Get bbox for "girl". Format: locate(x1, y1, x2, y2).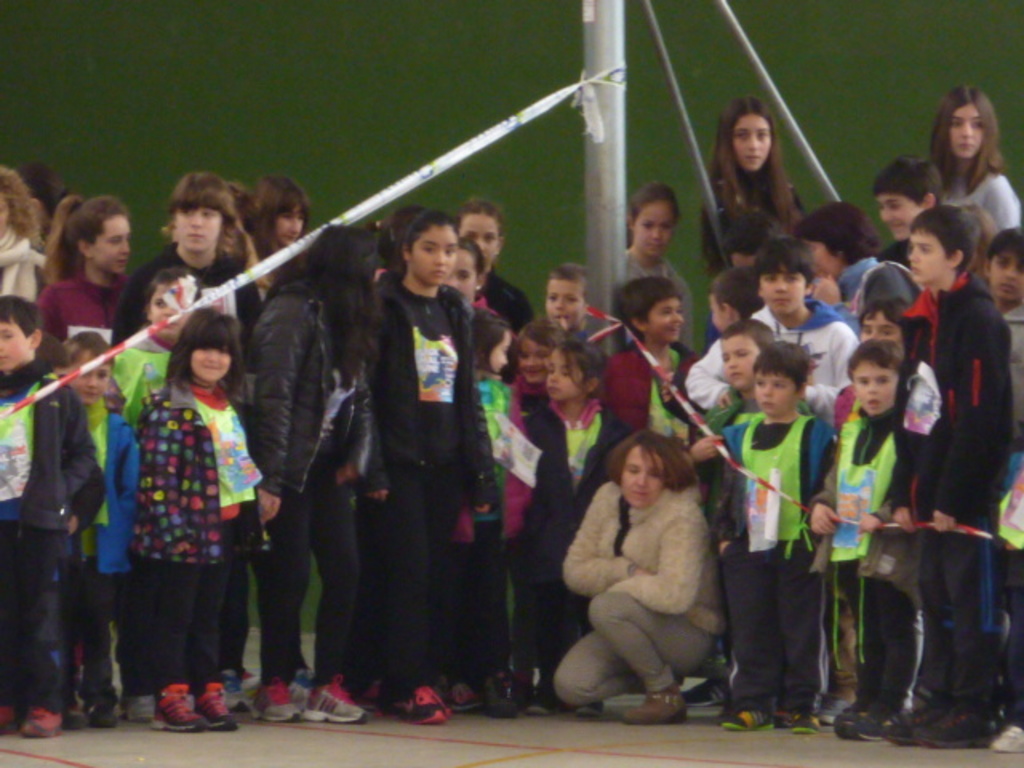
locate(115, 269, 203, 722).
